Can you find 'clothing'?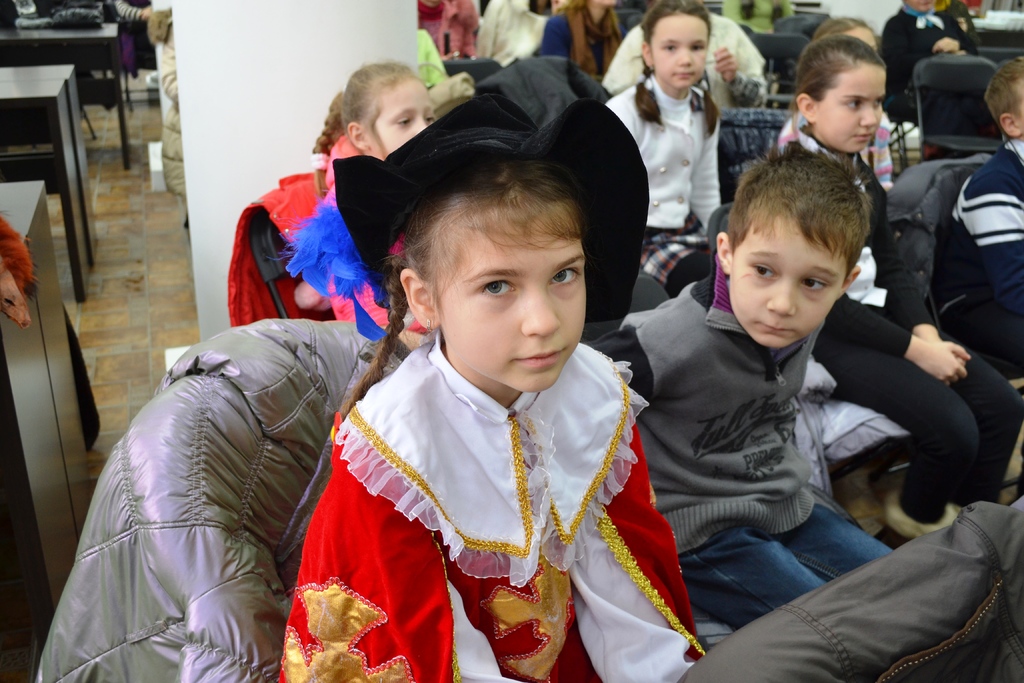
Yes, bounding box: 593/8/776/105.
